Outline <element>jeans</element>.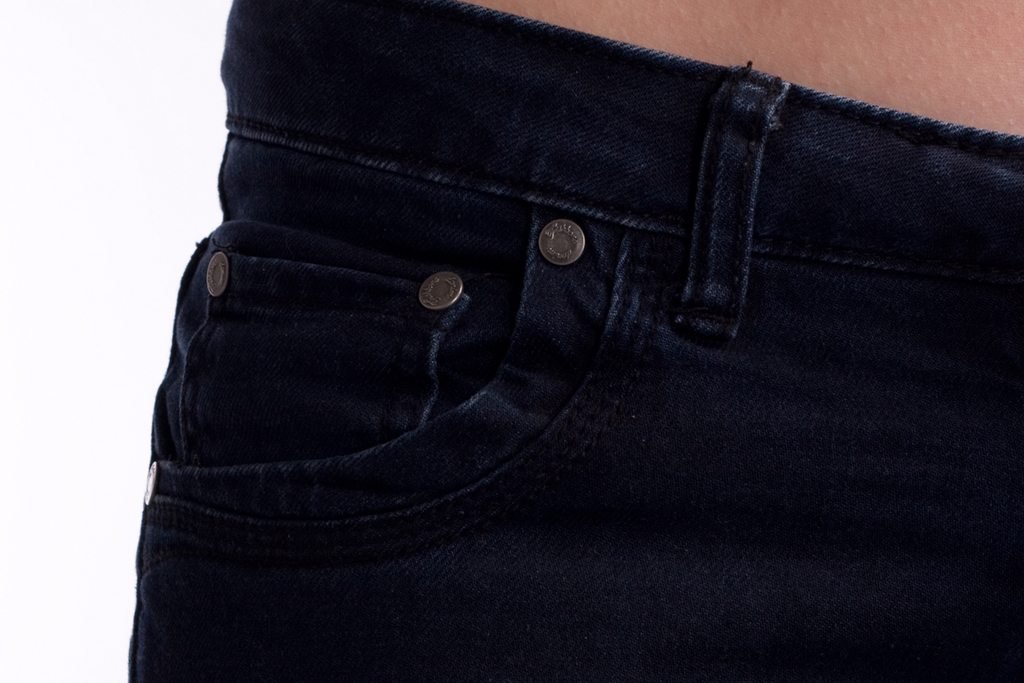
Outline: [125,0,1023,682].
